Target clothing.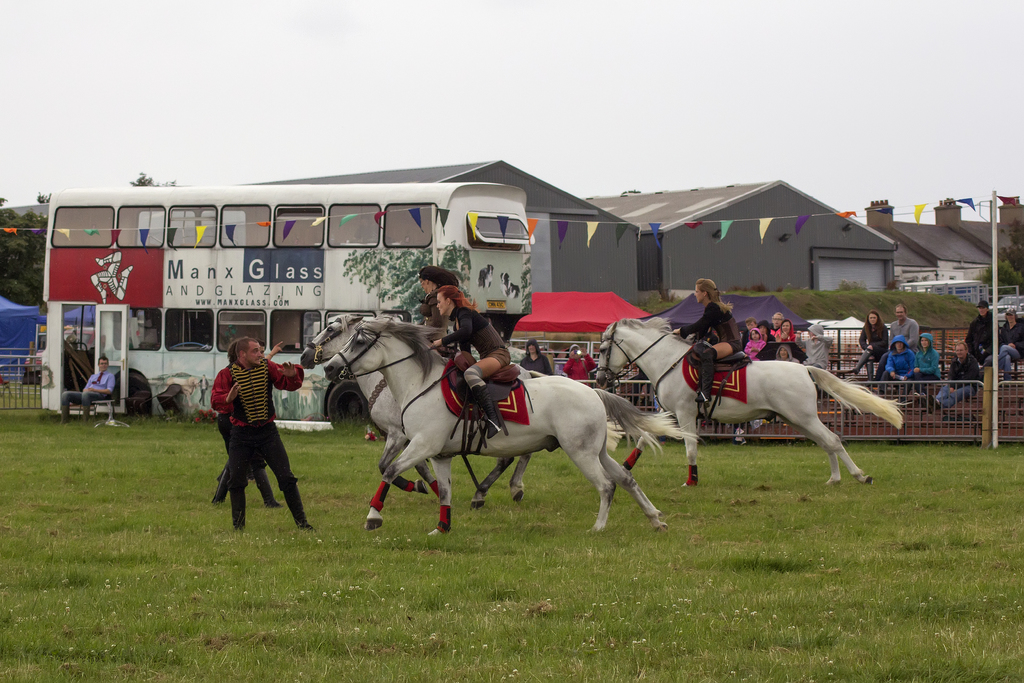
Target region: detection(519, 337, 555, 375).
